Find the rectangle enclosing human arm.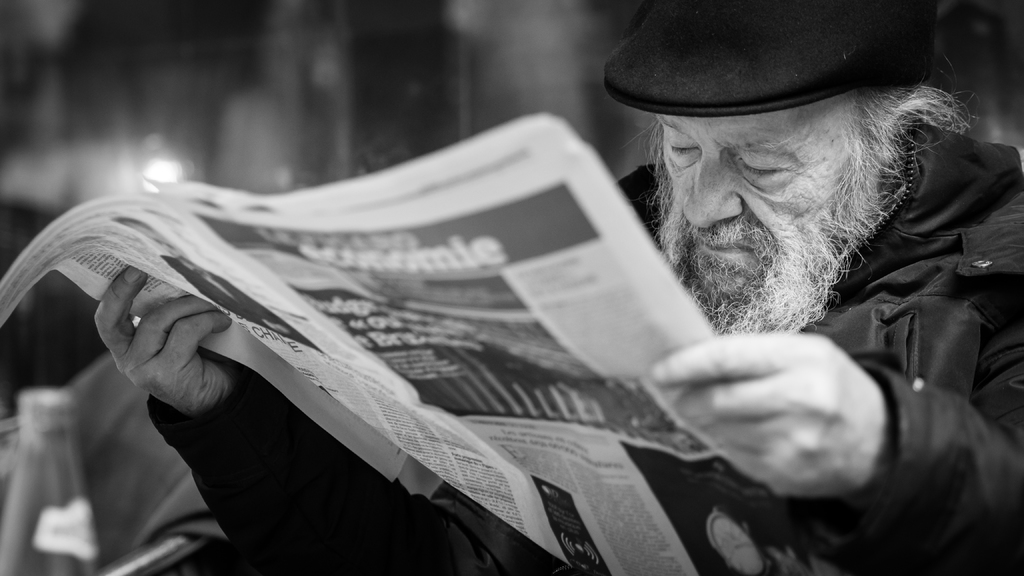
bbox=(54, 270, 573, 567).
